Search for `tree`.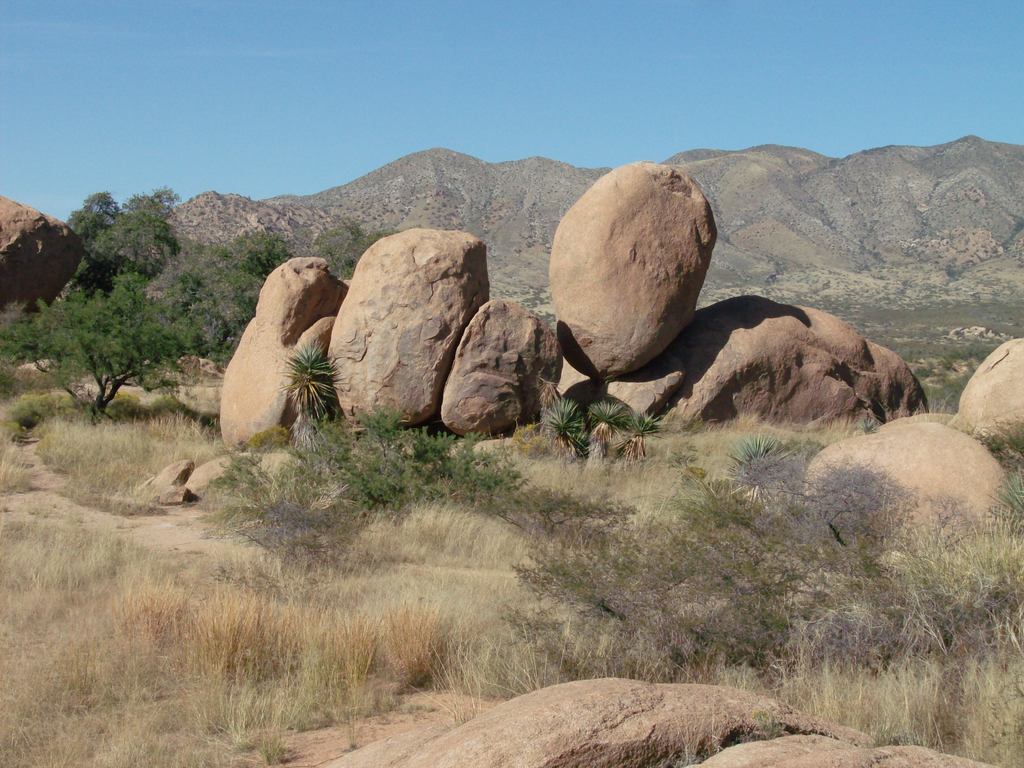
Found at left=65, top=188, right=198, bottom=281.
